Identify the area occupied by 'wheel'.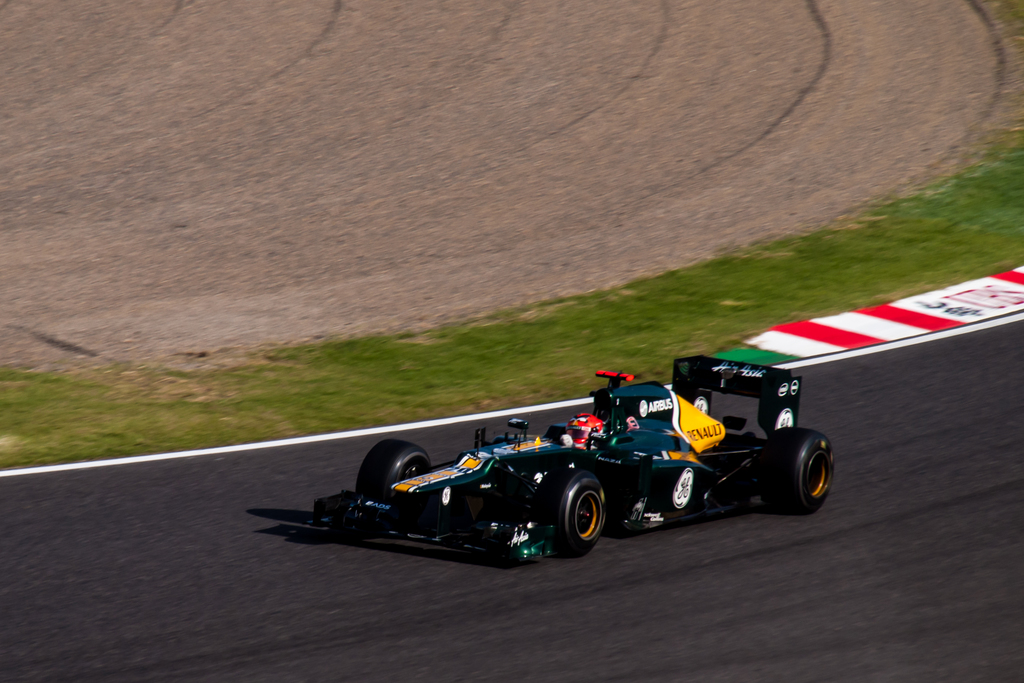
Area: BBox(765, 427, 835, 513).
